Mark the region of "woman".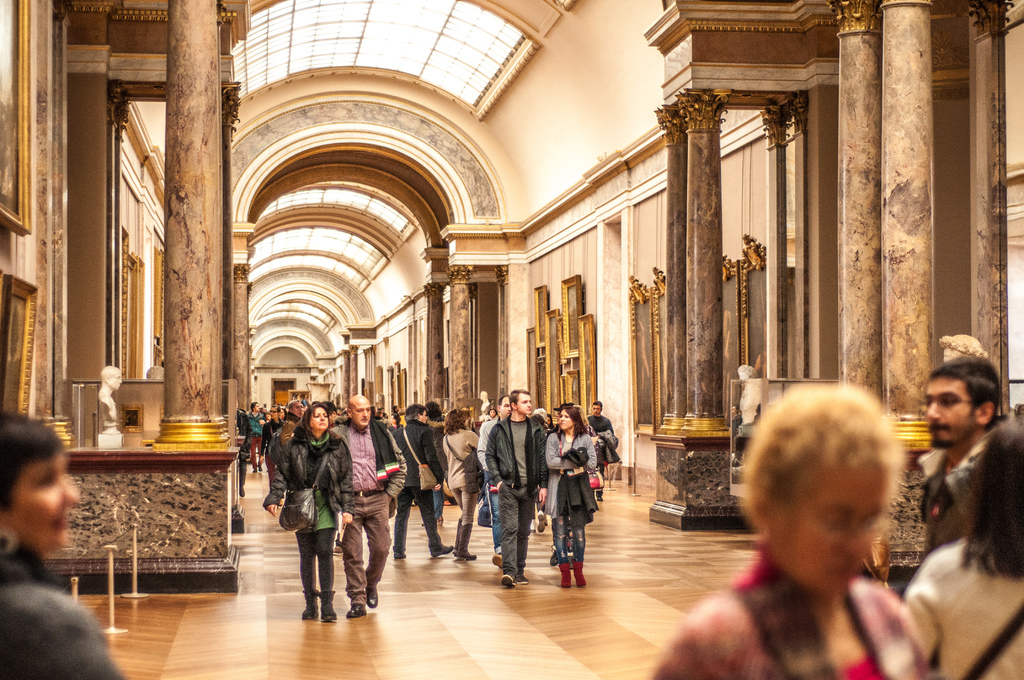
Region: crop(0, 413, 123, 679).
